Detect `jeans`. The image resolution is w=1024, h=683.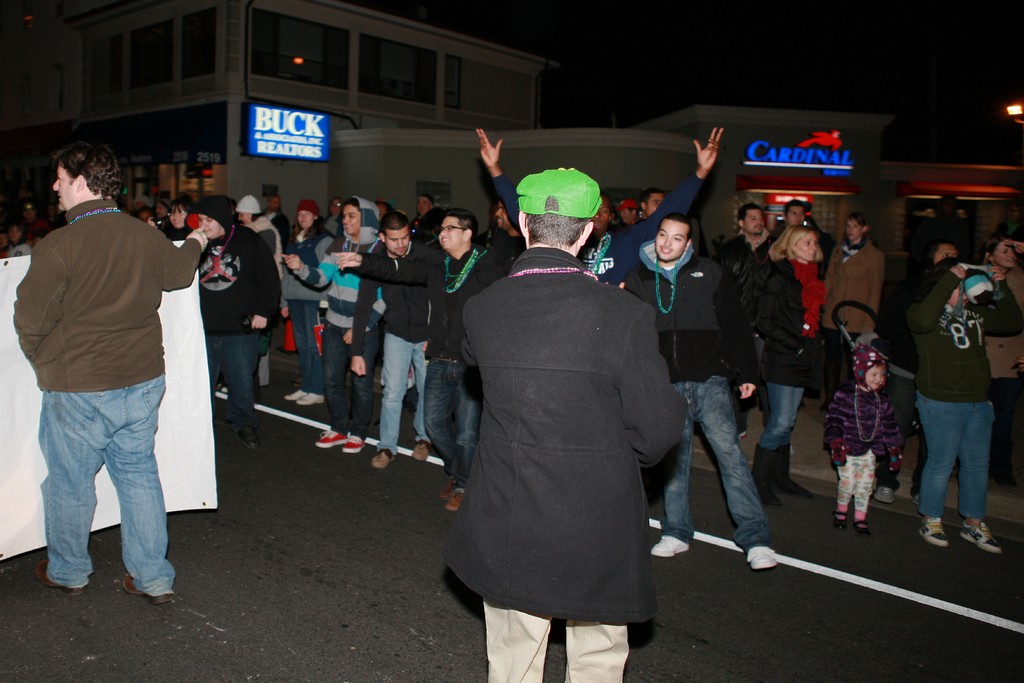
(656, 378, 770, 552).
